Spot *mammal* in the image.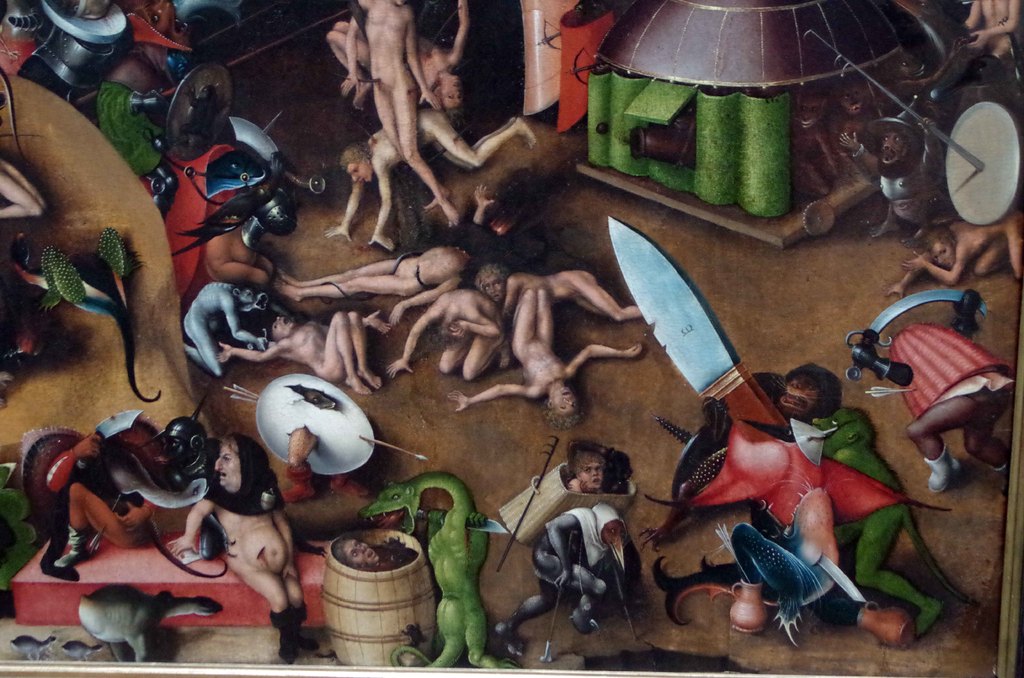
*mammal* found at [214,309,391,396].
